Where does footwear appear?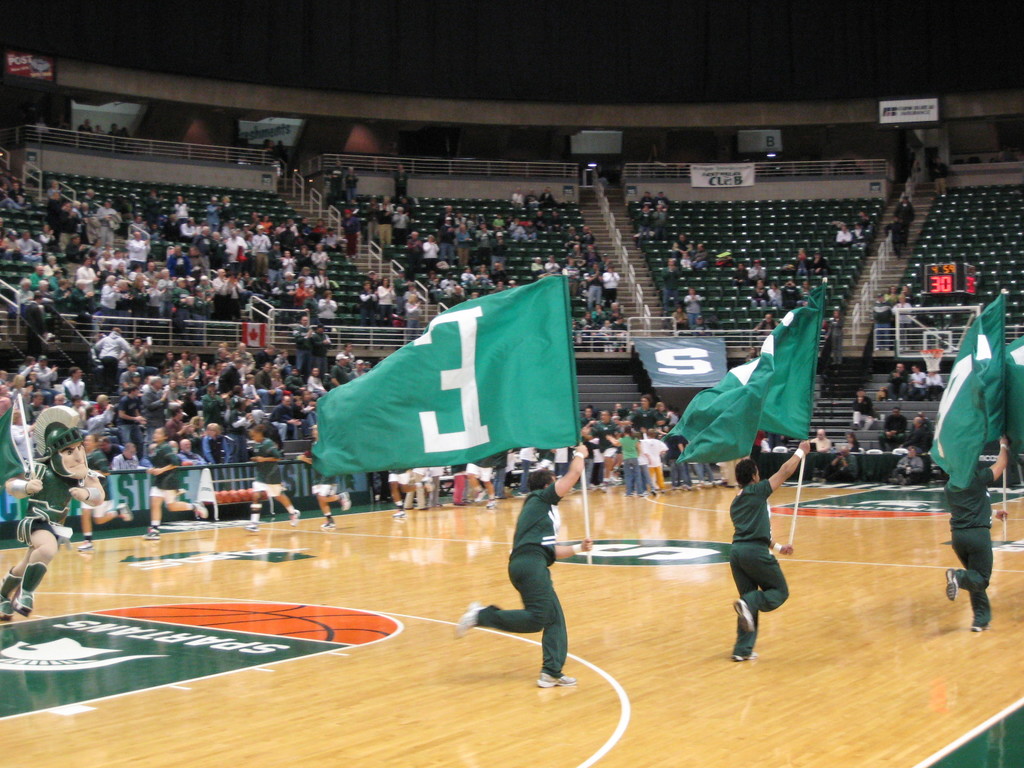
Appears at bbox(244, 517, 257, 532).
